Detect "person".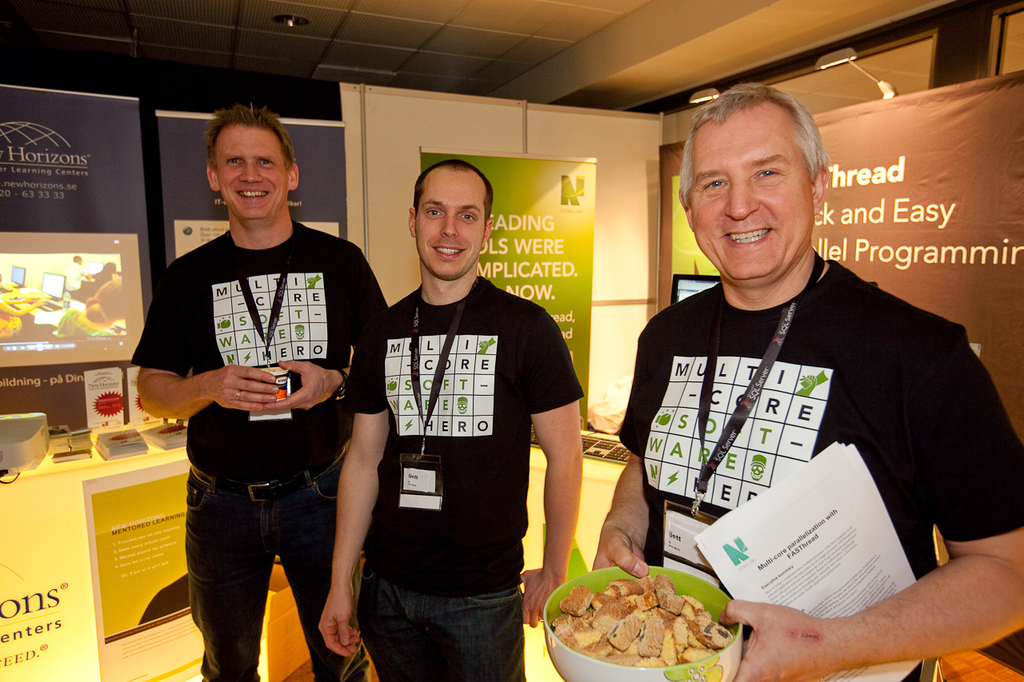
Detected at bbox(129, 98, 393, 681).
